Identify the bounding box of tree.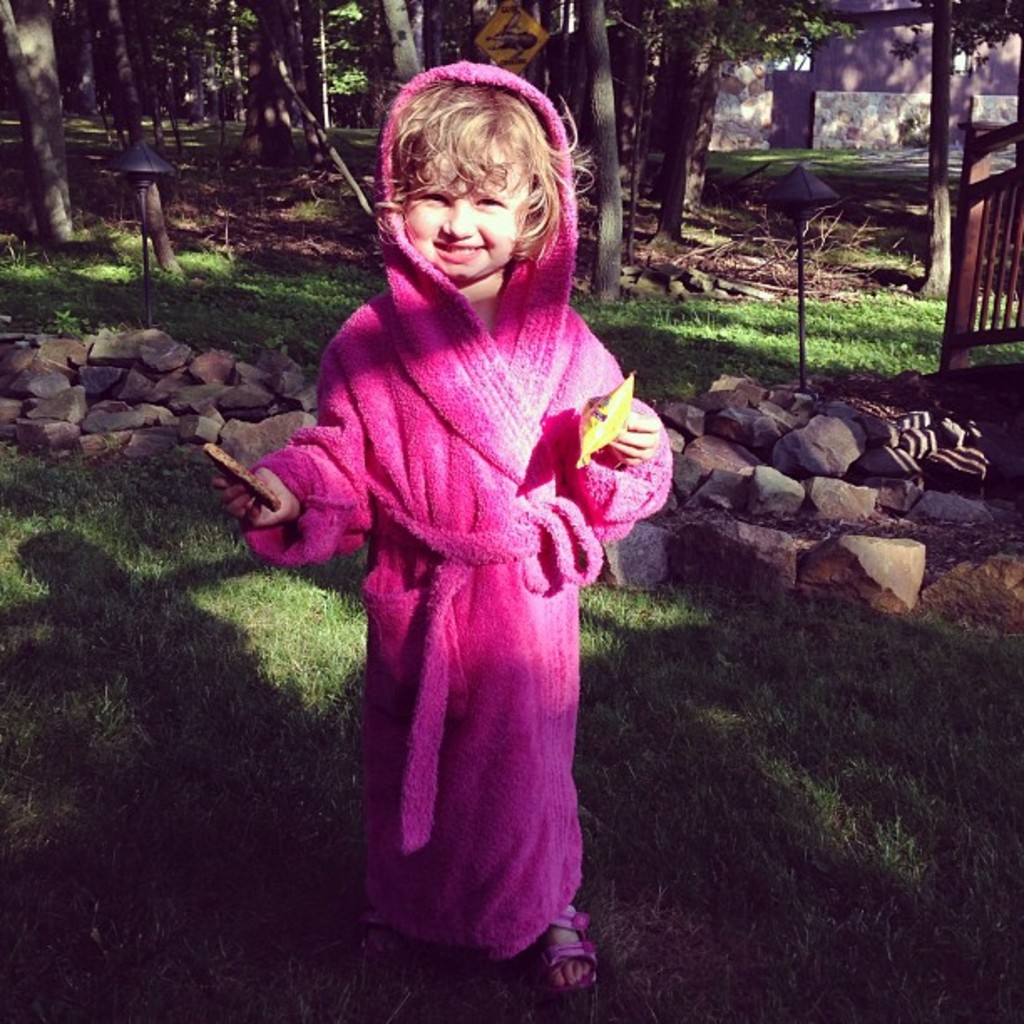
x1=569, y1=0, x2=627, y2=308.
